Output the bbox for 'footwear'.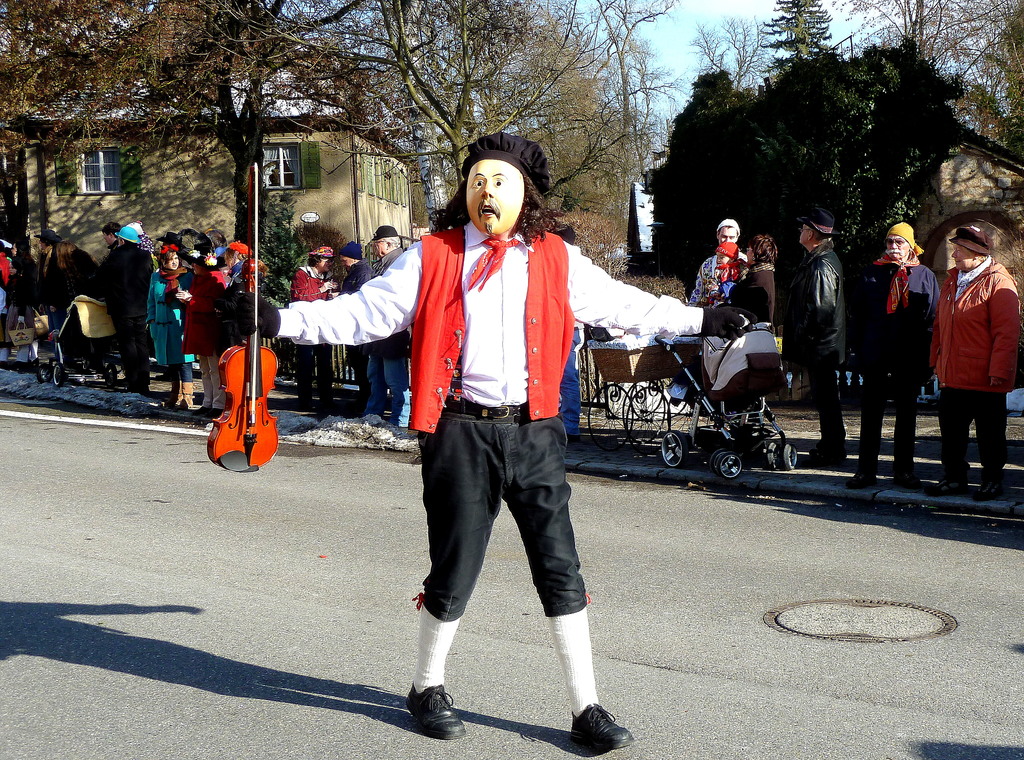
detection(815, 433, 845, 458).
